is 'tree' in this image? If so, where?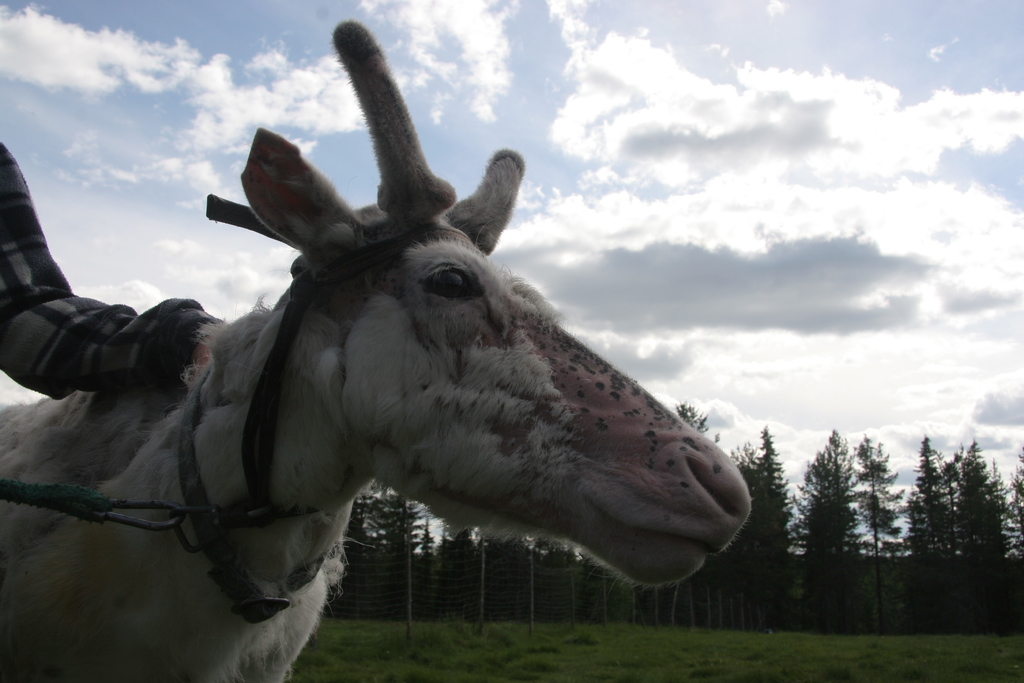
Yes, at 550/557/617/621.
